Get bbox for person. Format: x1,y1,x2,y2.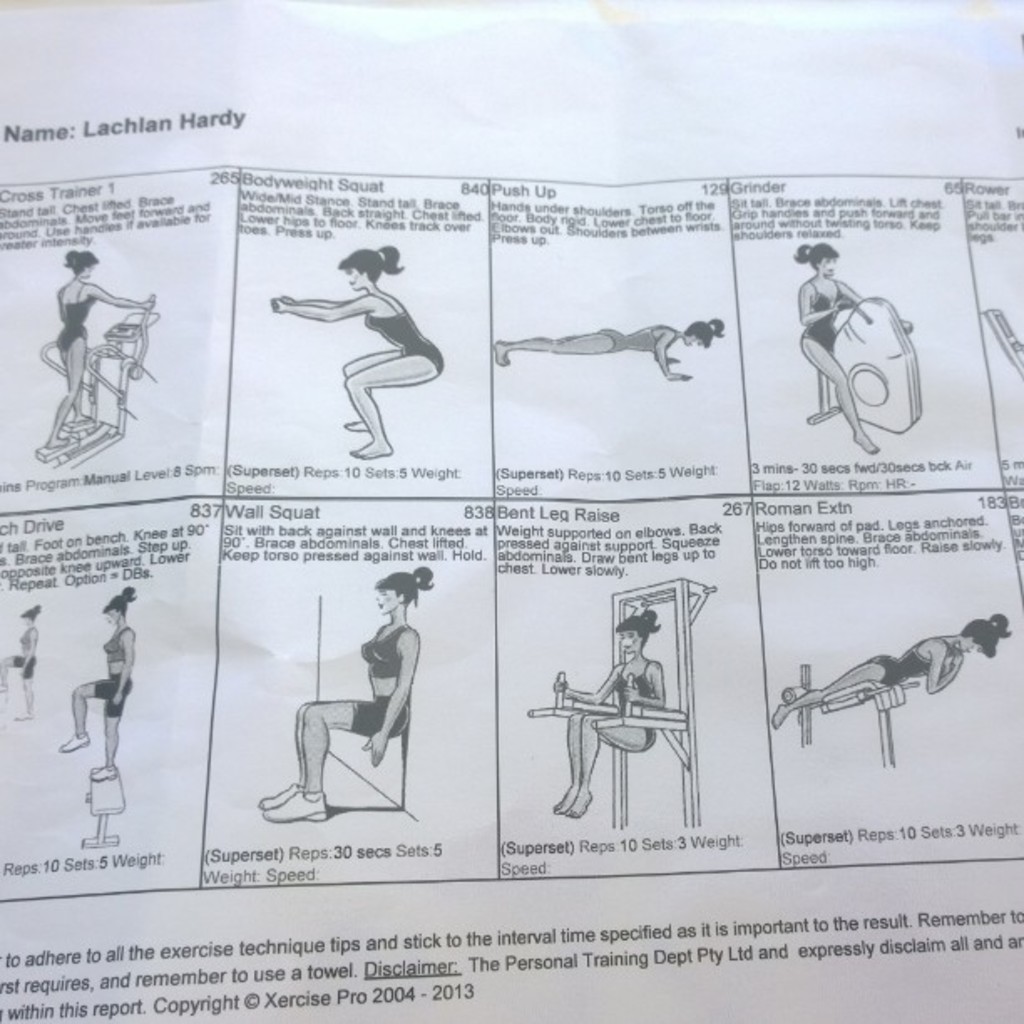
554,619,663,827.
